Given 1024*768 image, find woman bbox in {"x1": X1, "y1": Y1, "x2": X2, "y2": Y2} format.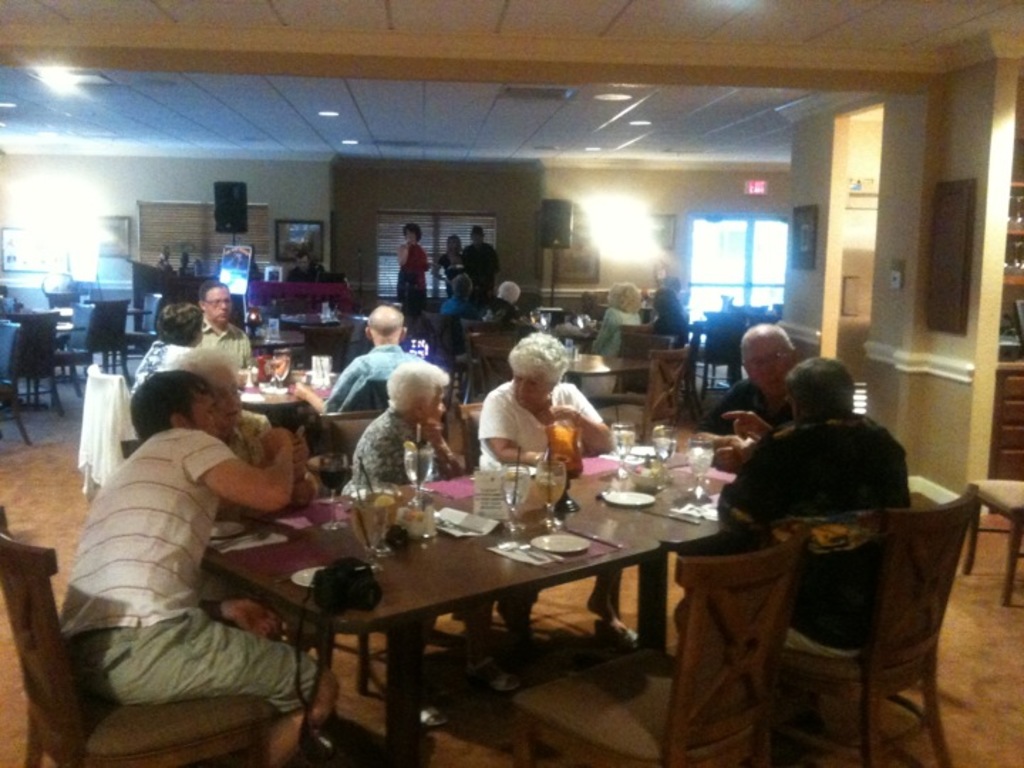
{"x1": 397, "y1": 219, "x2": 428, "y2": 314}.
